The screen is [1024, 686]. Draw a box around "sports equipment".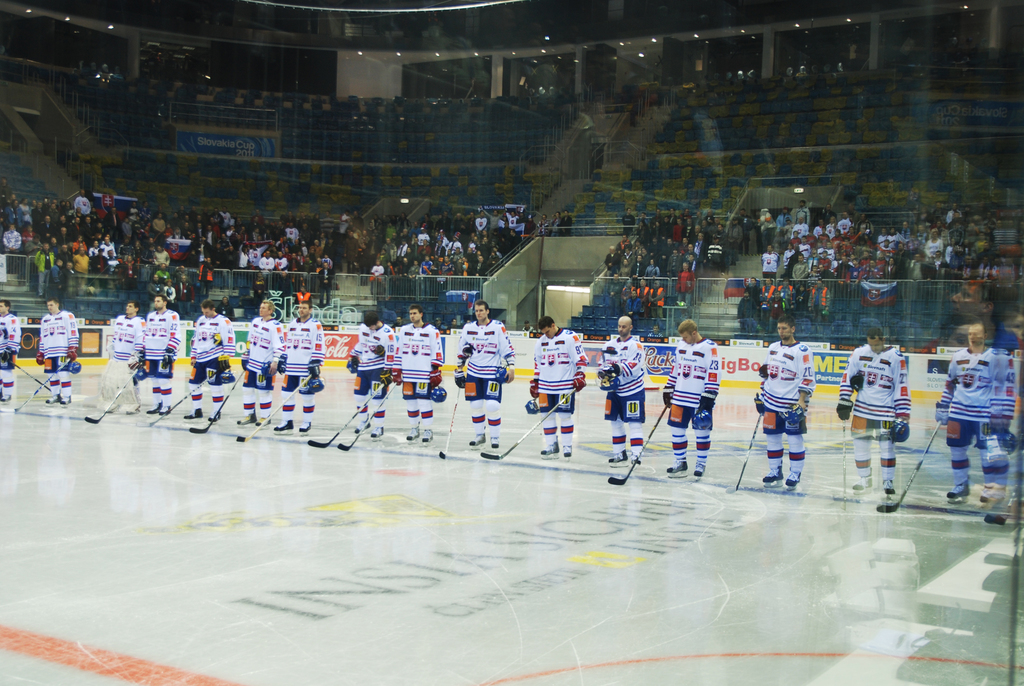
[144, 400, 163, 417].
